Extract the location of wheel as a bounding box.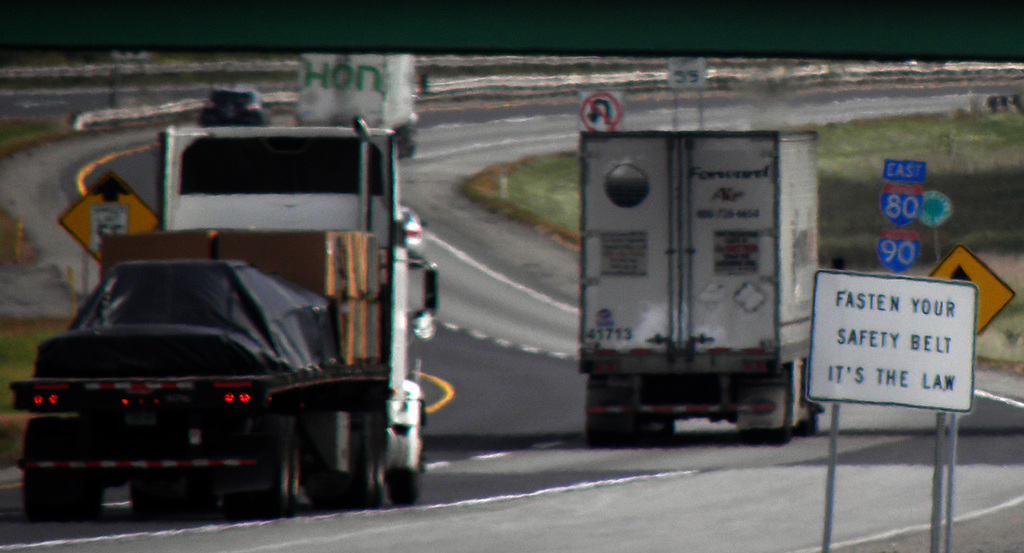
bbox=(259, 446, 291, 526).
